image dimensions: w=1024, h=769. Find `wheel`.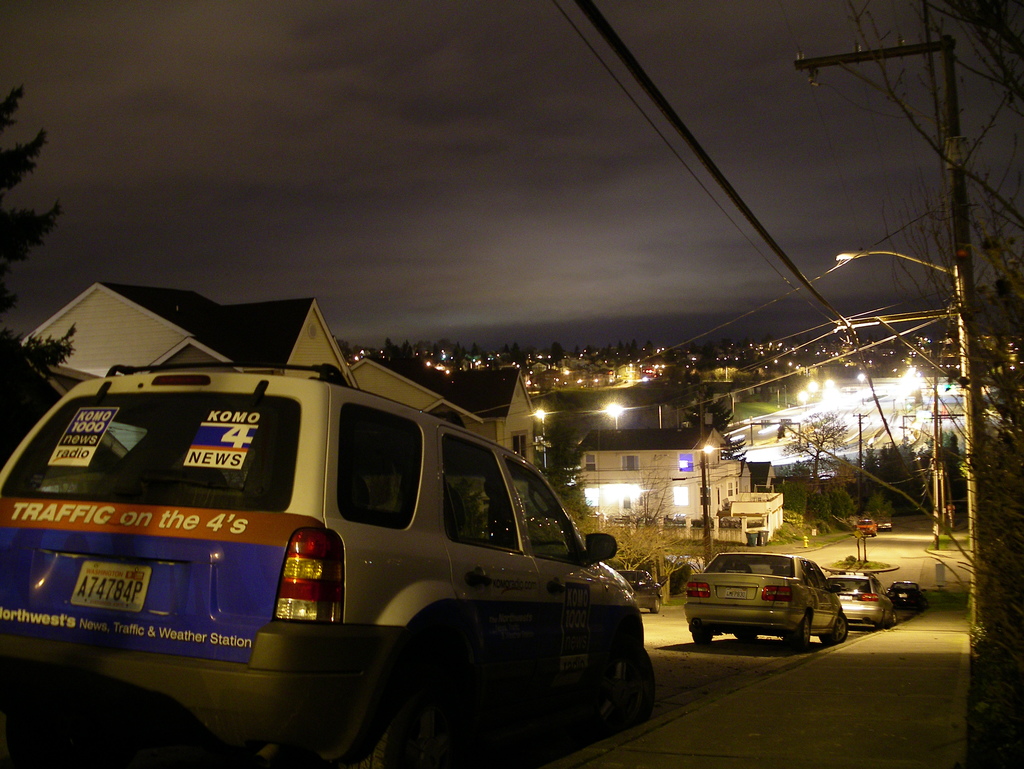
left=692, top=633, right=712, bottom=646.
